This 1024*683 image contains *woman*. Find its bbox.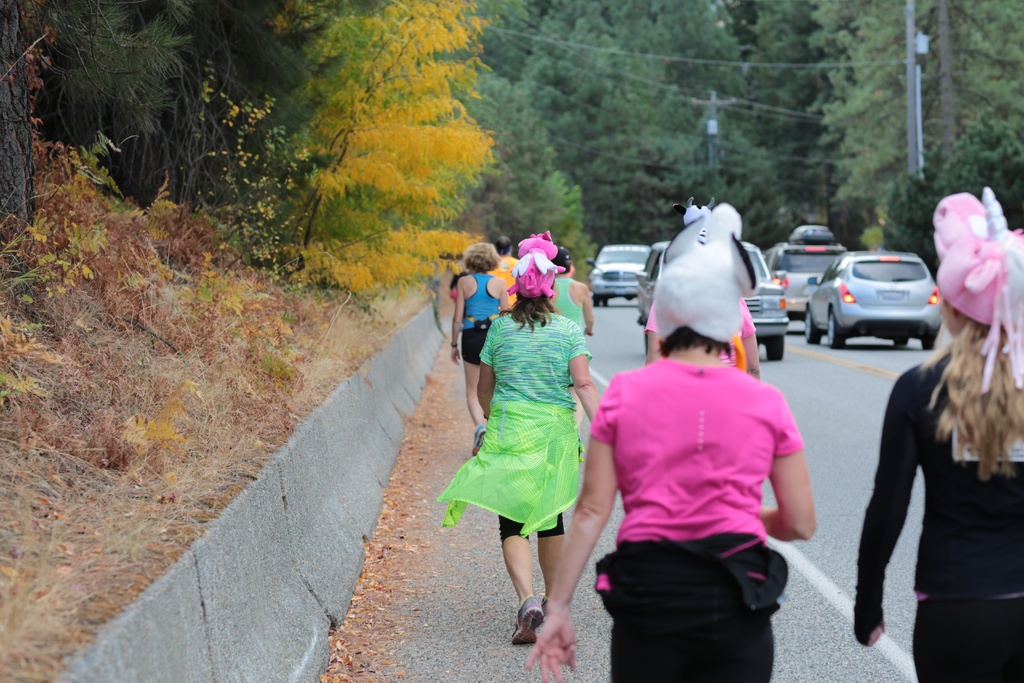
region(643, 274, 755, 378).
